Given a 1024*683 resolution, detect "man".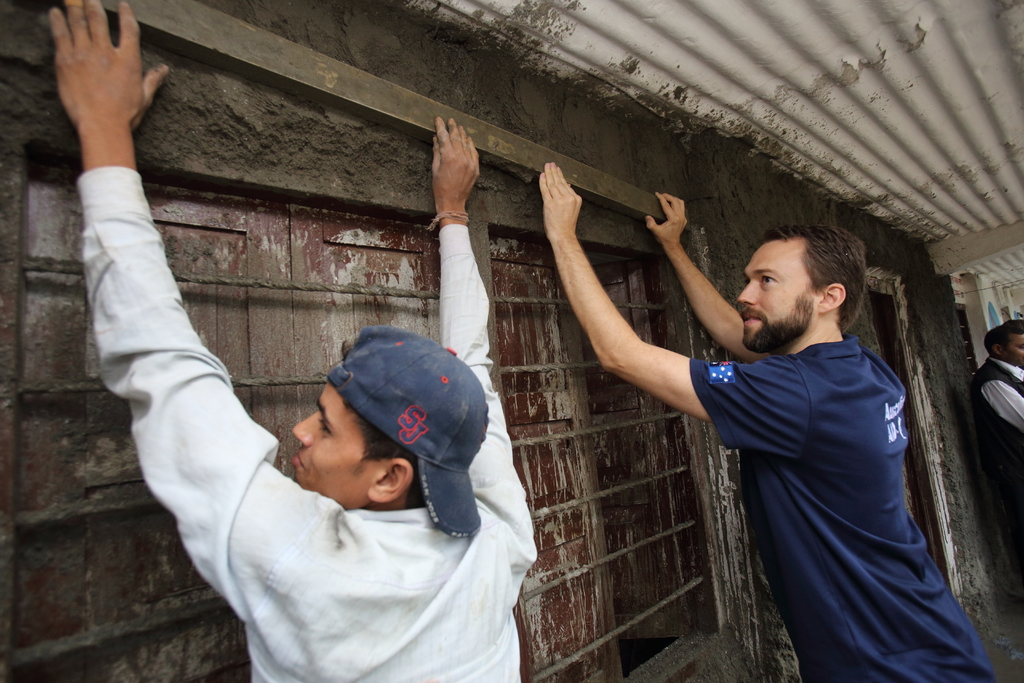
region(48, 0, 538, 682).
